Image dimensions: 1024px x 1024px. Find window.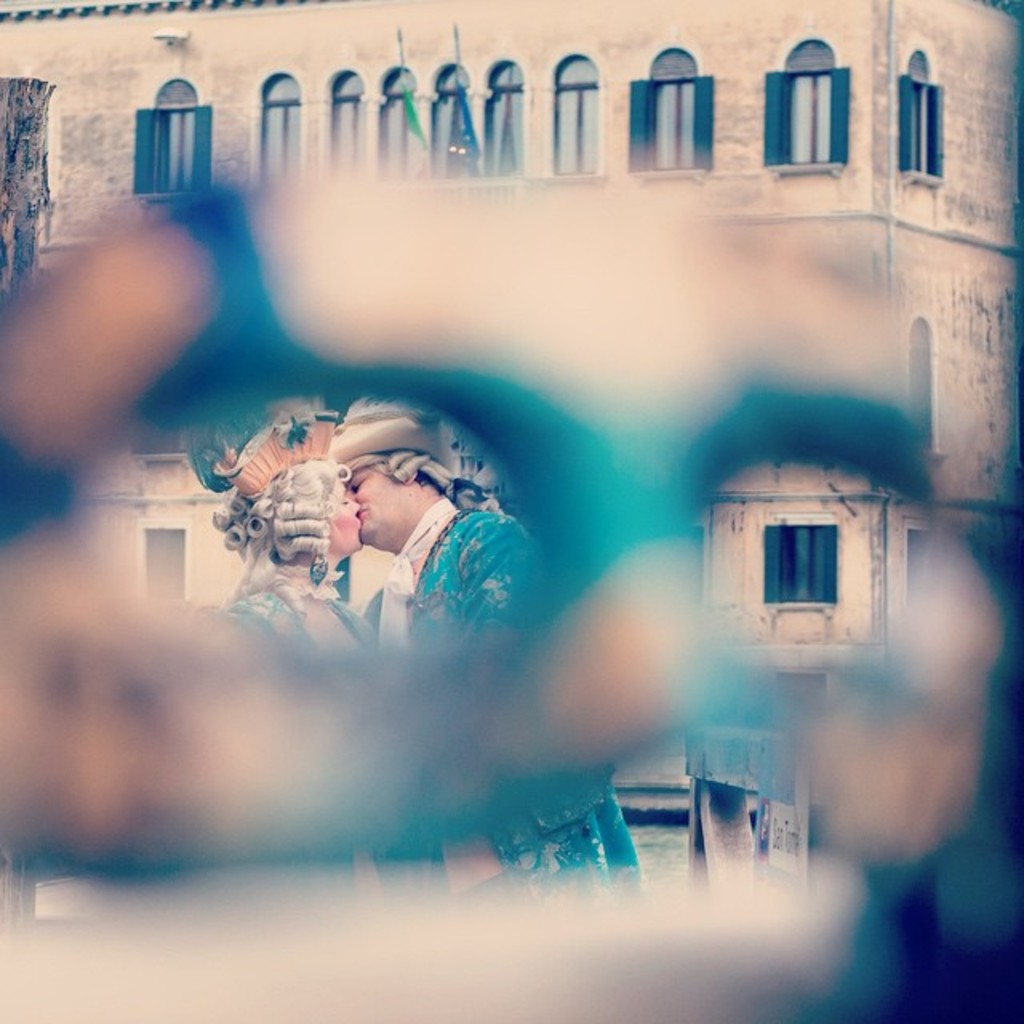
bbox(434, 64, 470, 179).
